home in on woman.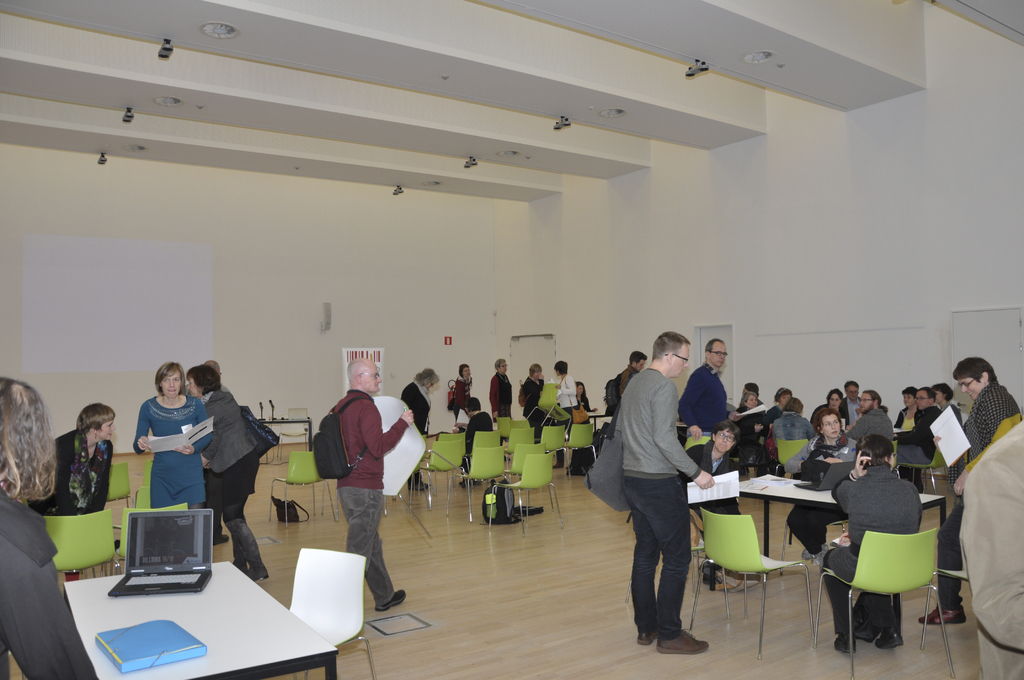
Homed in at 450/359/474/429.
